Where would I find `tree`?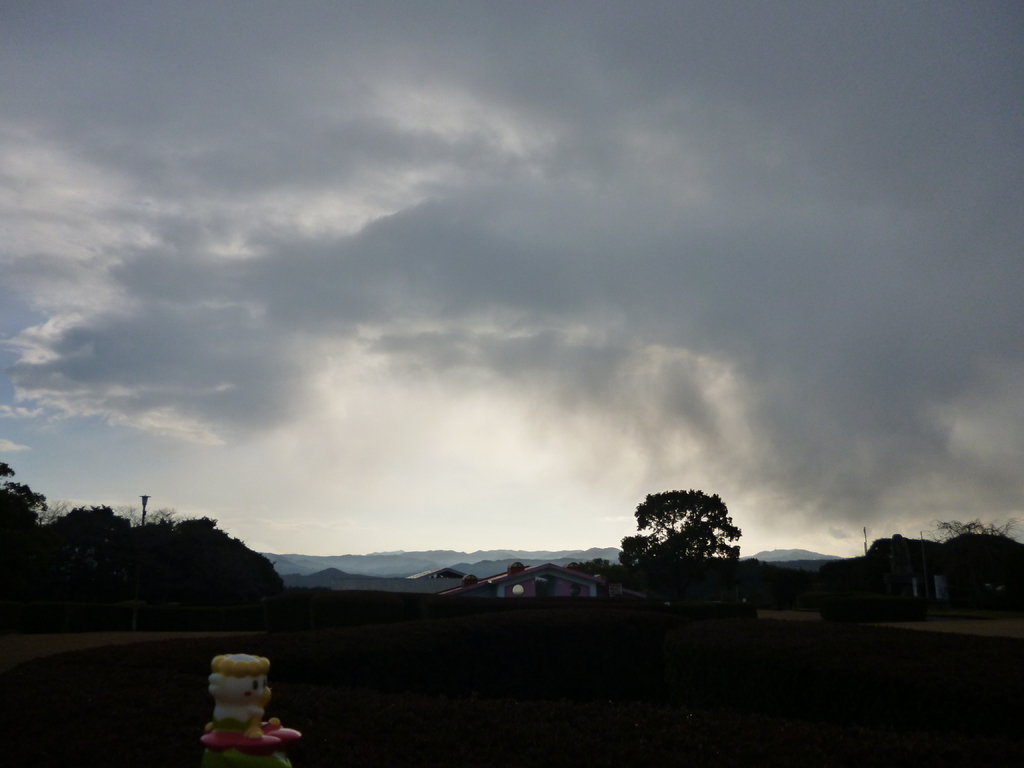
At select_region(609, 487, 751, 581).
